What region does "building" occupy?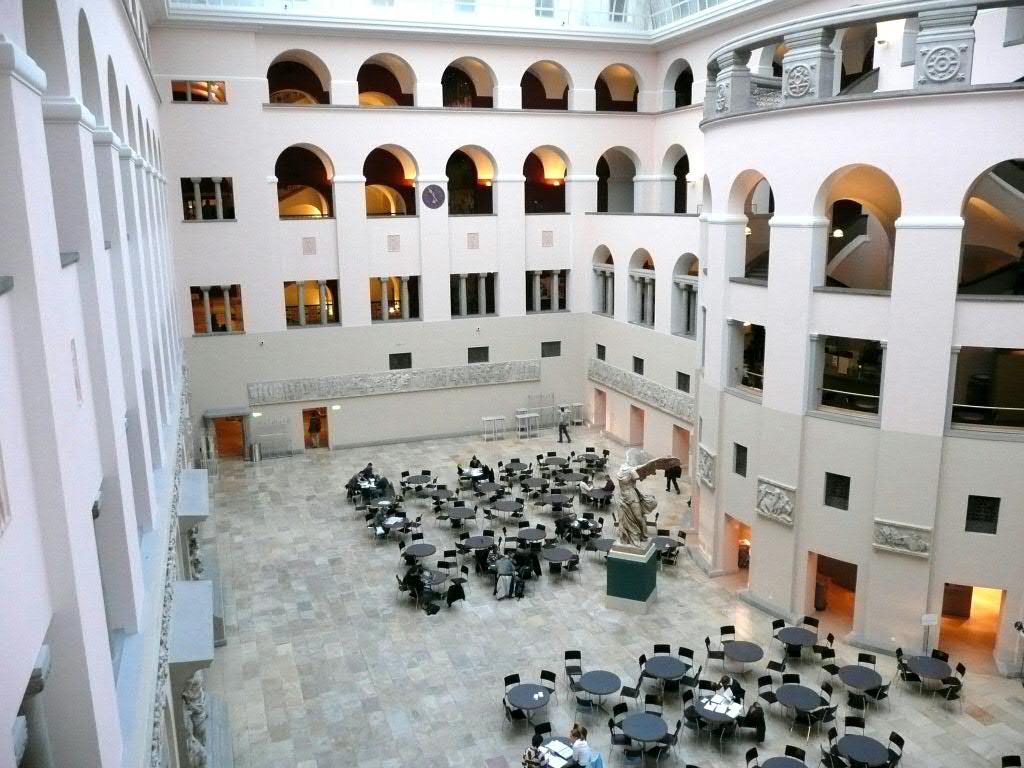
box=[0, 0, 1023, 767].
